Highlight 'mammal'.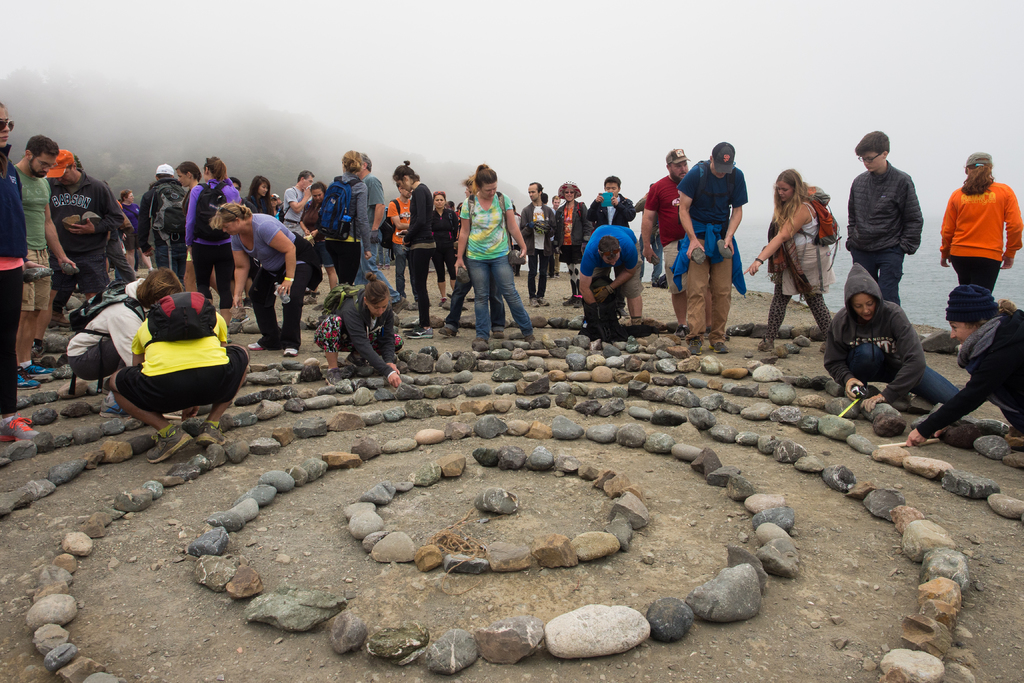
Highlighted region: <box>244,177,273,217</box>.
